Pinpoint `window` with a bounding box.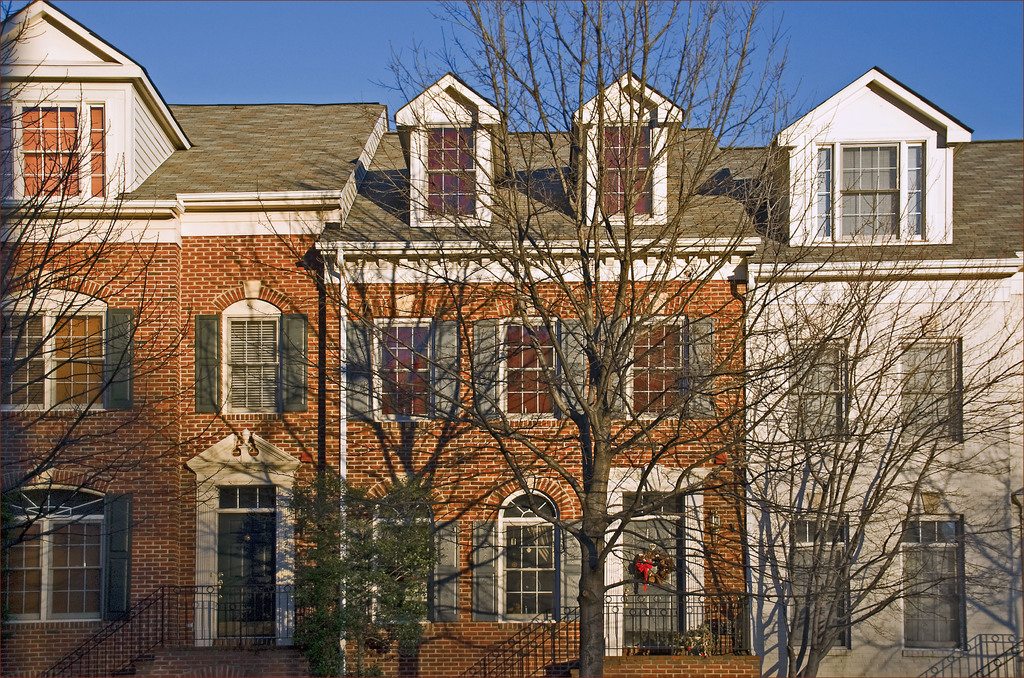
(x1=421, y1=131, x2=479, y2=226).
